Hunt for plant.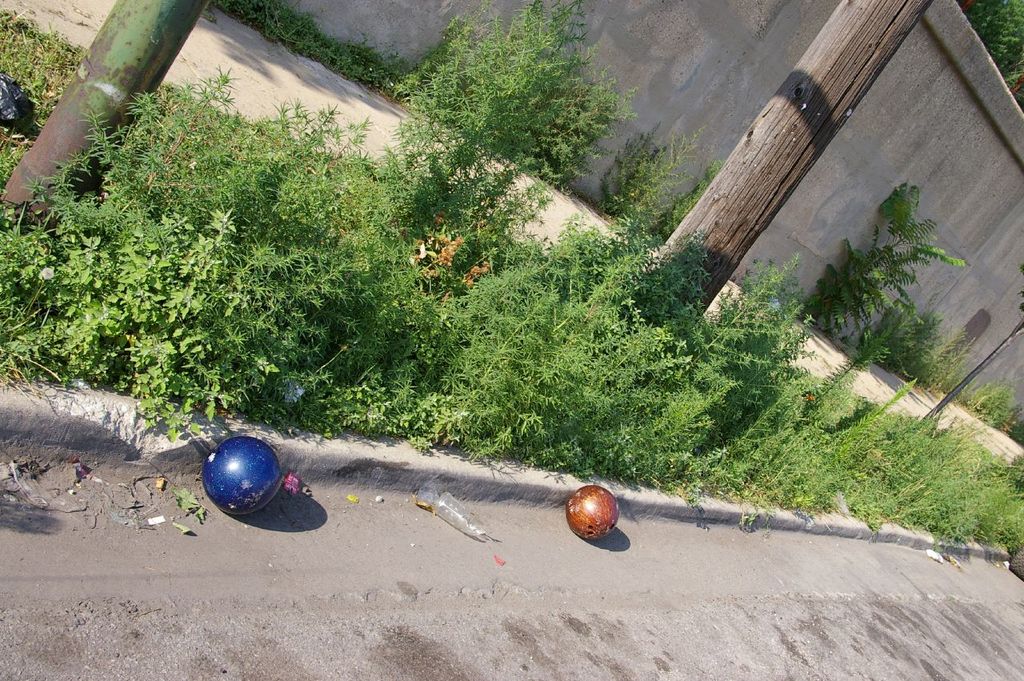
Hunted down at [x1=182, y1=0, x2=462, y2=112].
